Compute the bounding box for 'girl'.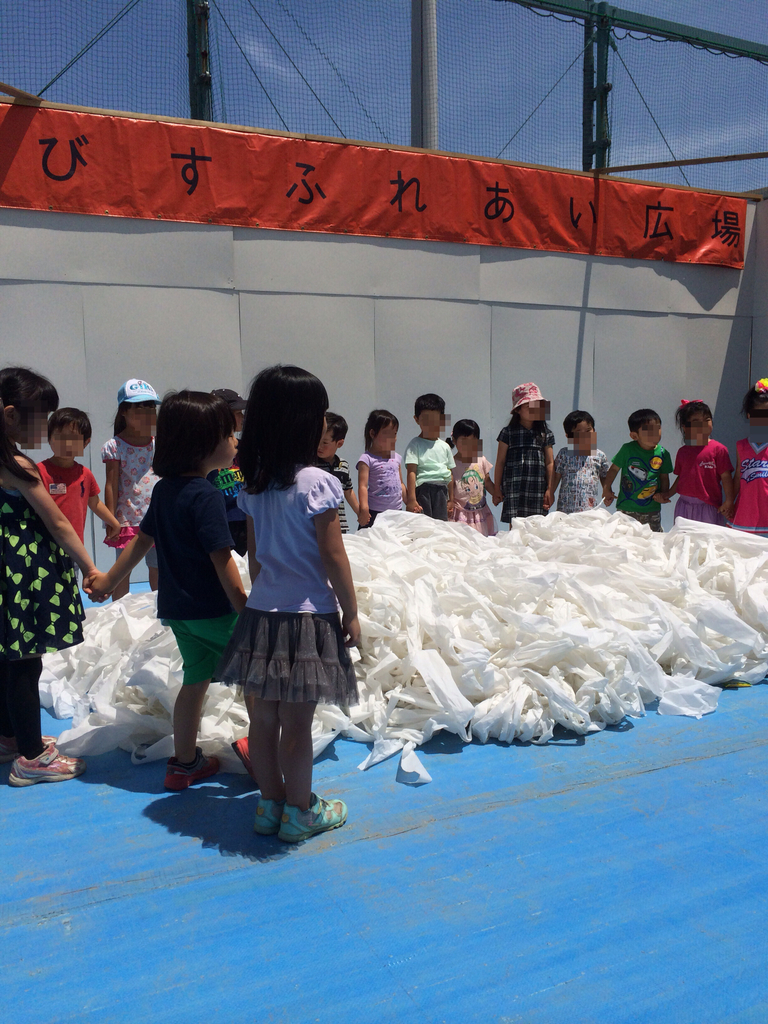
<box>648,392,737,531</box>.
